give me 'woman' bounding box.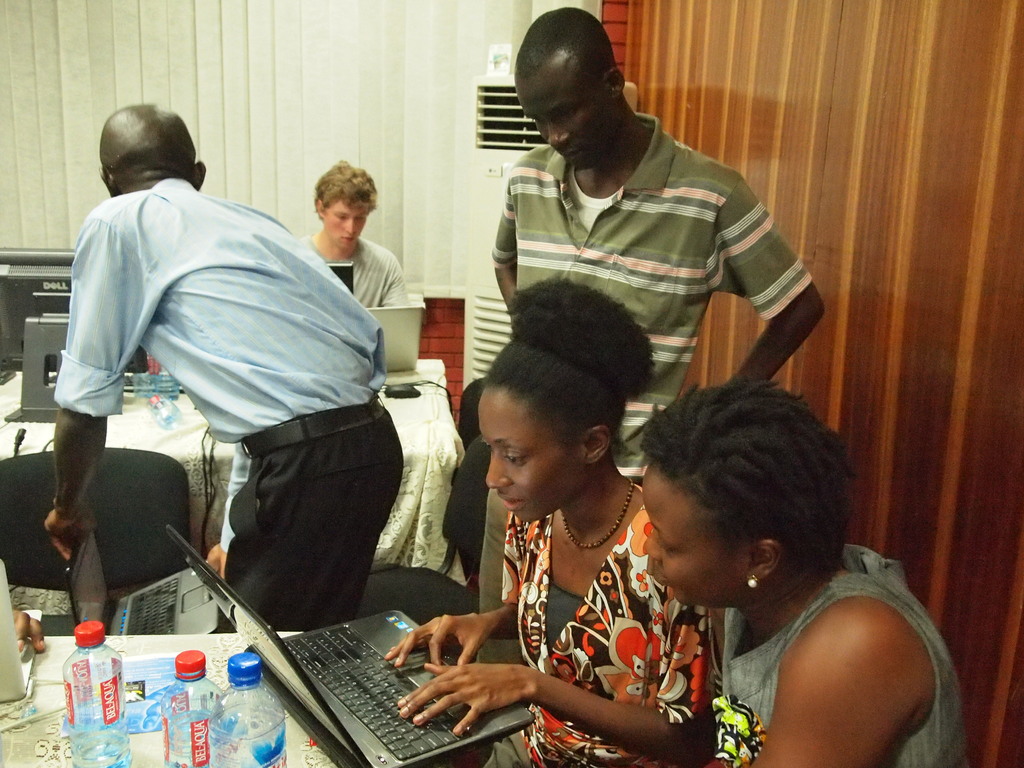
378:270:716:767.
